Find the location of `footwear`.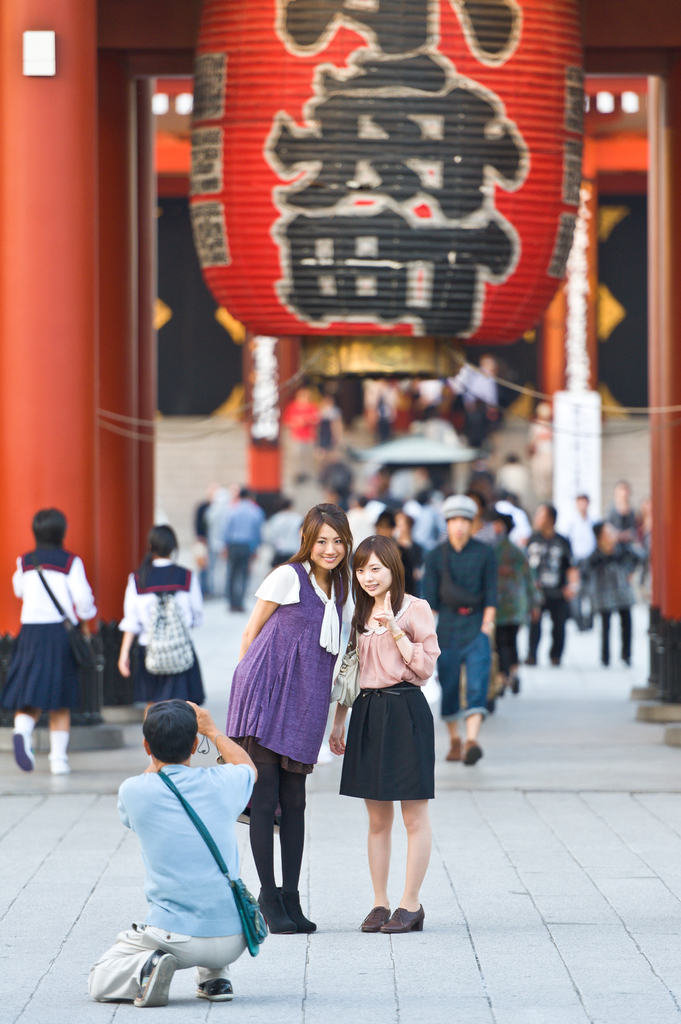
Location: <region>45, 753, 73, 774</region>.
